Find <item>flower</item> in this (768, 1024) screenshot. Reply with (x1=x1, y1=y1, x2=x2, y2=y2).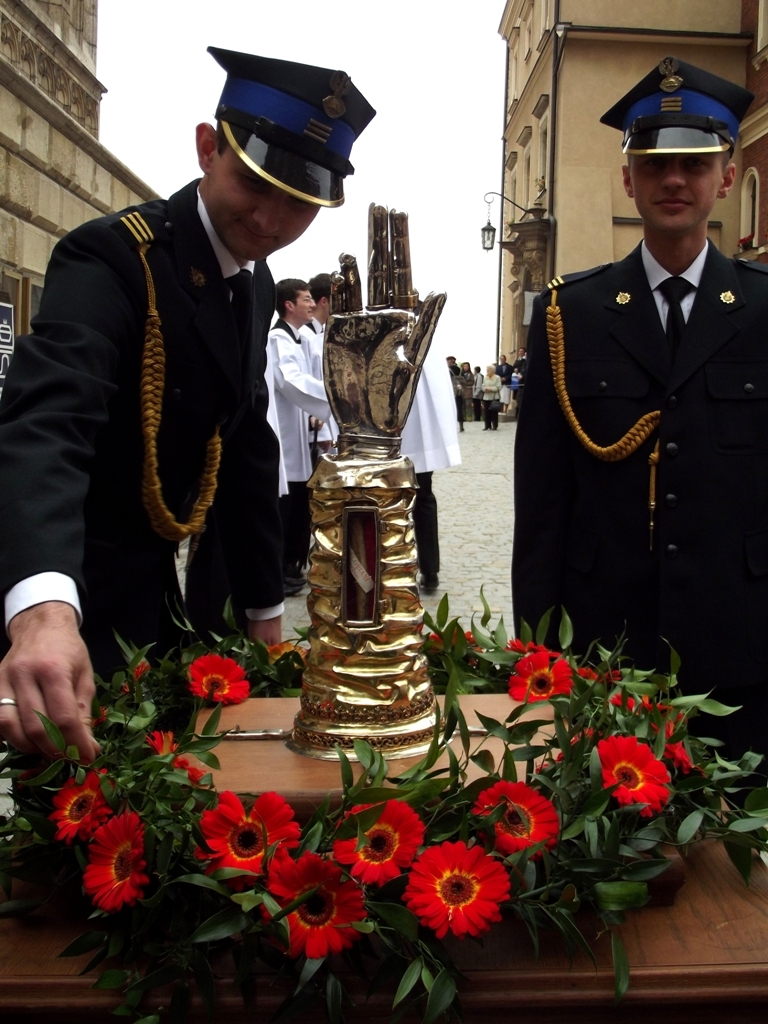
(x1=52, y1=771, x2=116, y2=843).
